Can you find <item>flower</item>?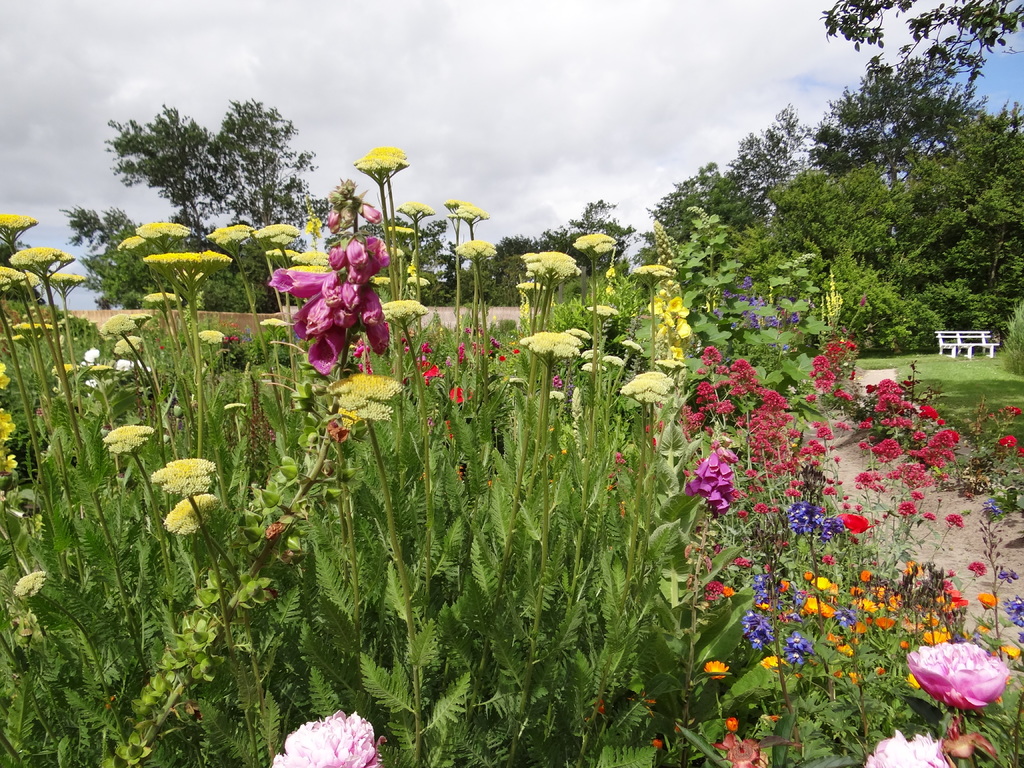
Yes, bounding box: 837, 514, 869, 532.
